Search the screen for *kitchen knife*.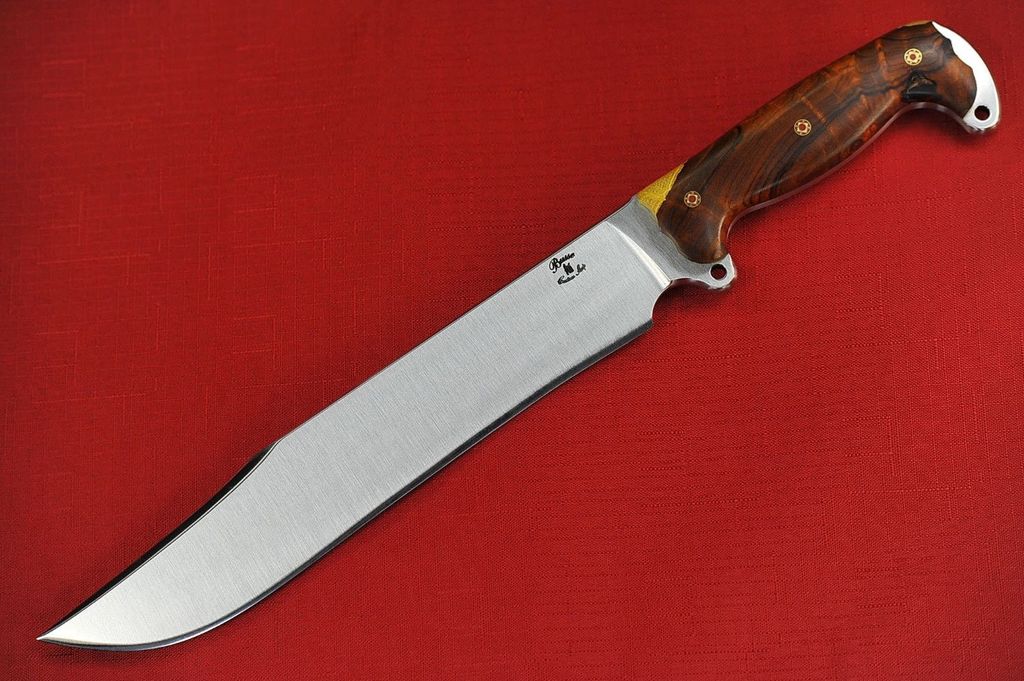
Found at bbox(38, 17, 1002, 651).
